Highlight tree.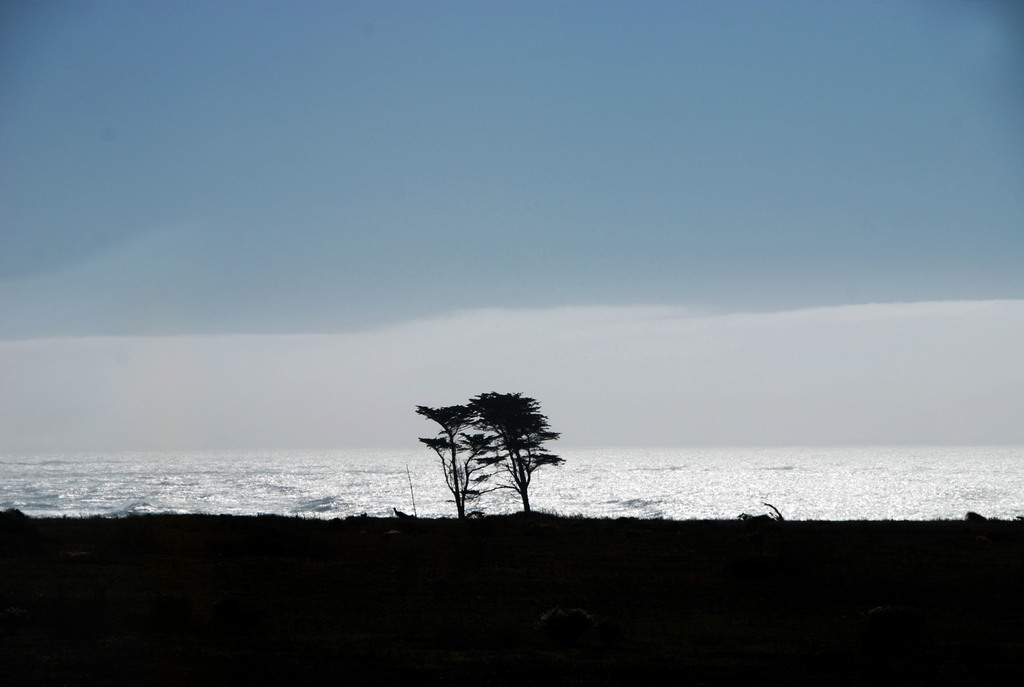
Highlighted region: box(415, 406, 501, 522).
